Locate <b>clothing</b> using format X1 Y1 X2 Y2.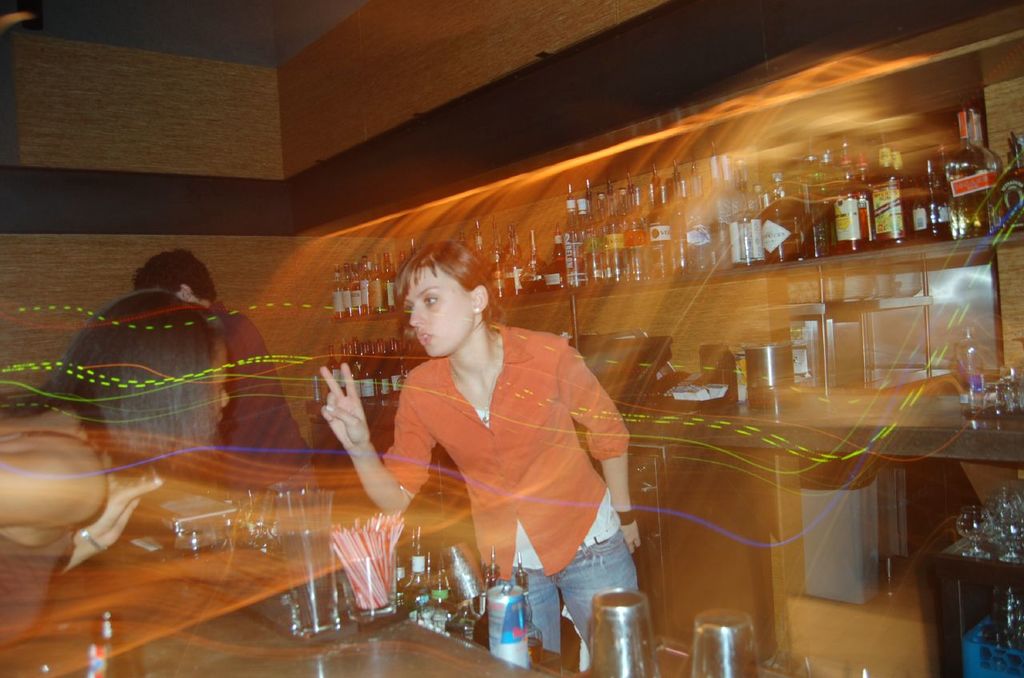
378 306 659 657.
